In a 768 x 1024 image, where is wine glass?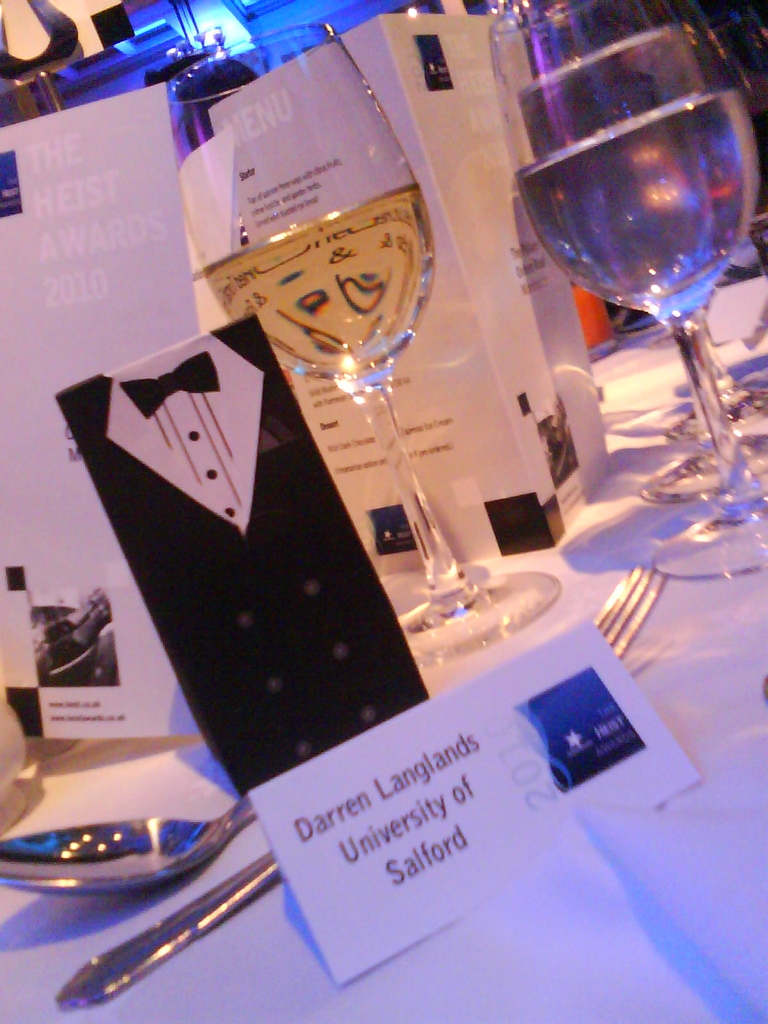
{"left": 489, "top": 19, "right": 767, "bottom": 600}.
